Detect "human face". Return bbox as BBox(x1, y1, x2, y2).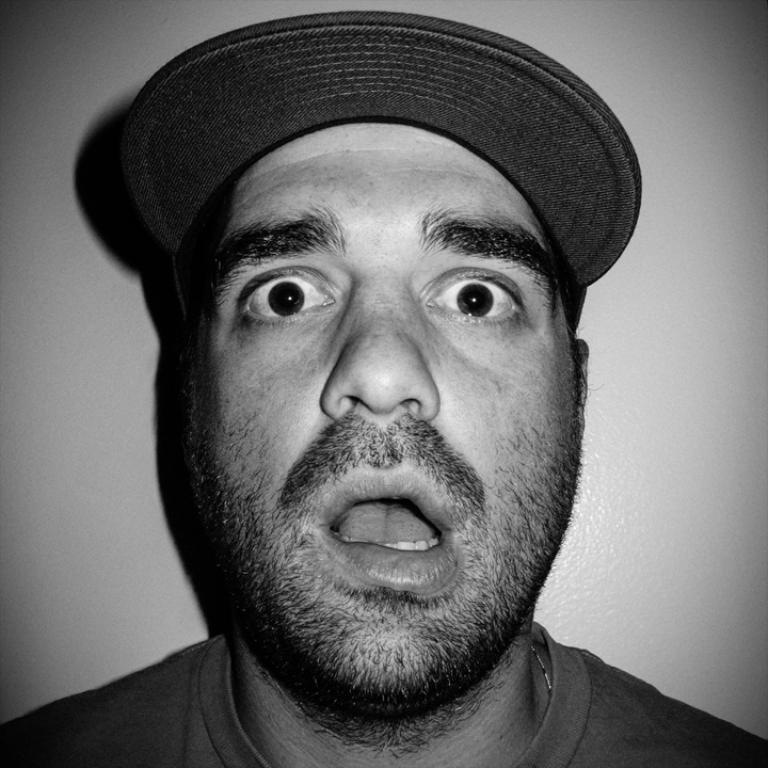
BBox(182, 114, 580, 705).
